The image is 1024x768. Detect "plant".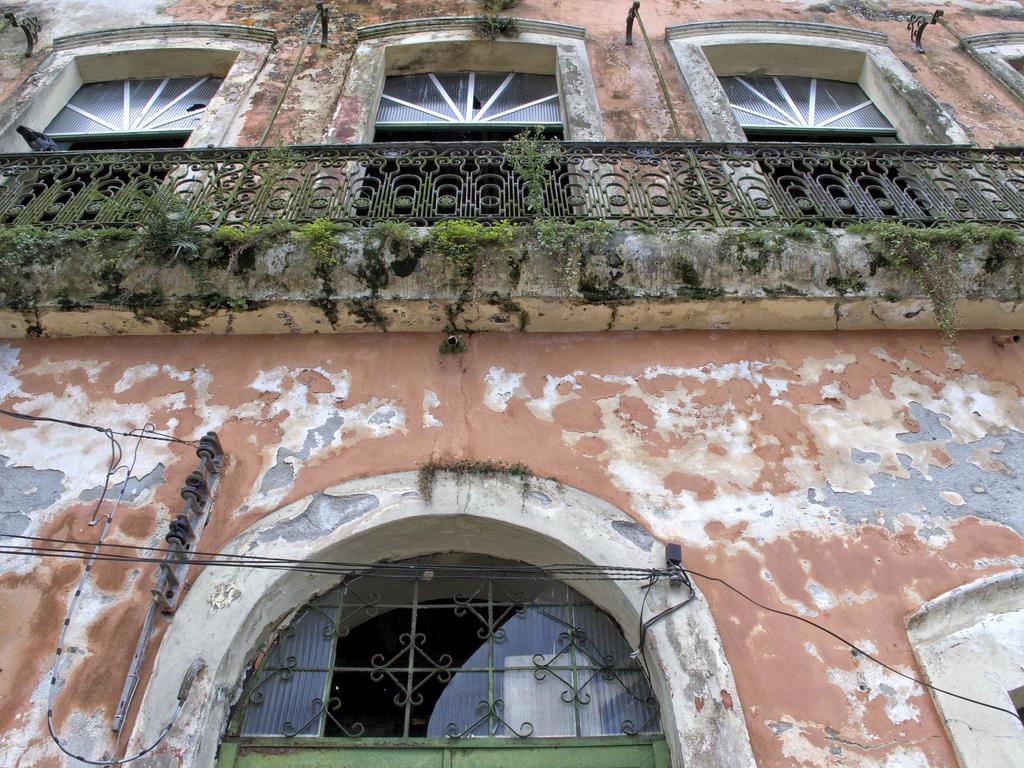
Detection: locate(501, 125, 624, 294).
